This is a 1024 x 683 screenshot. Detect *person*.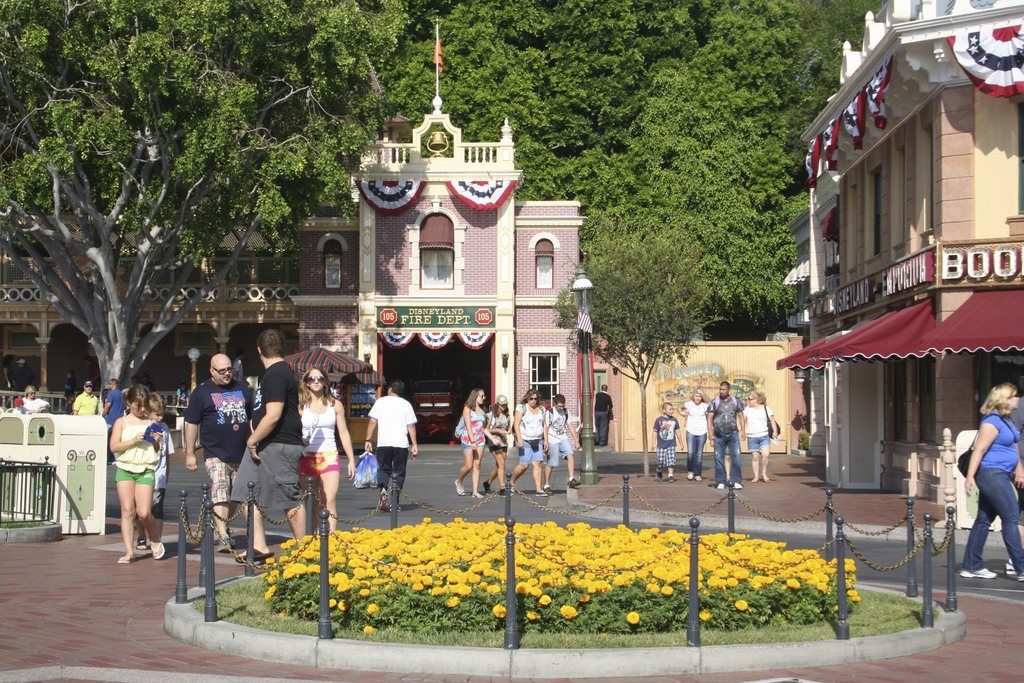
[961, 381, 1023, 577].
